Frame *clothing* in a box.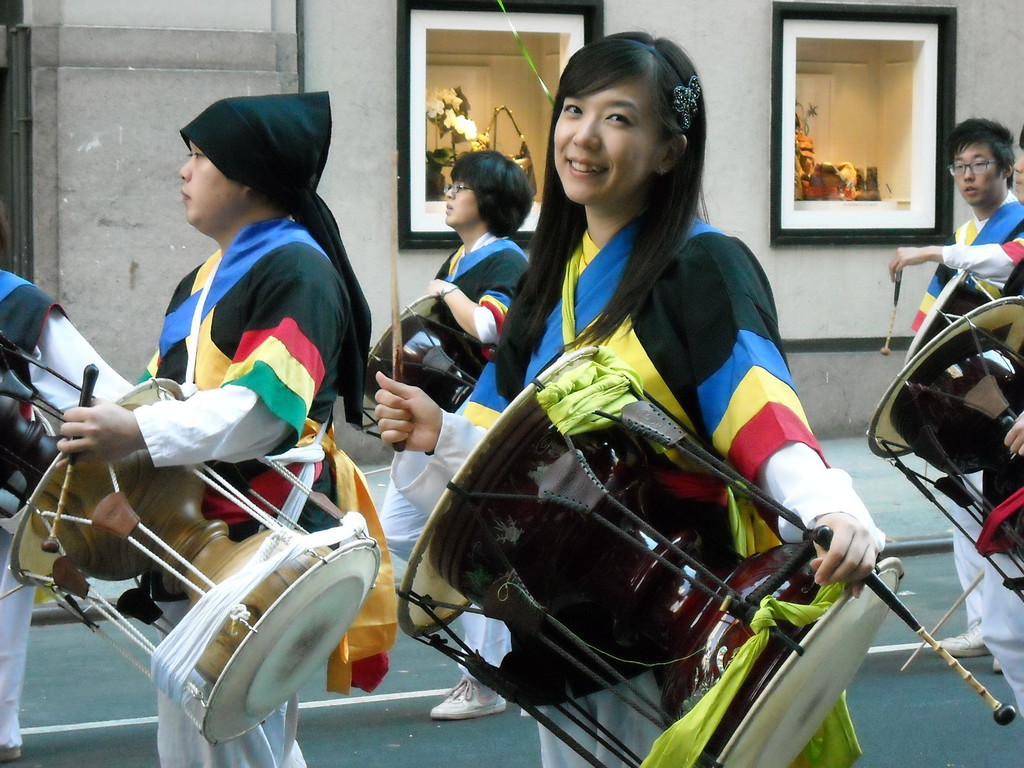
locate(390, 212, 541, 586).
